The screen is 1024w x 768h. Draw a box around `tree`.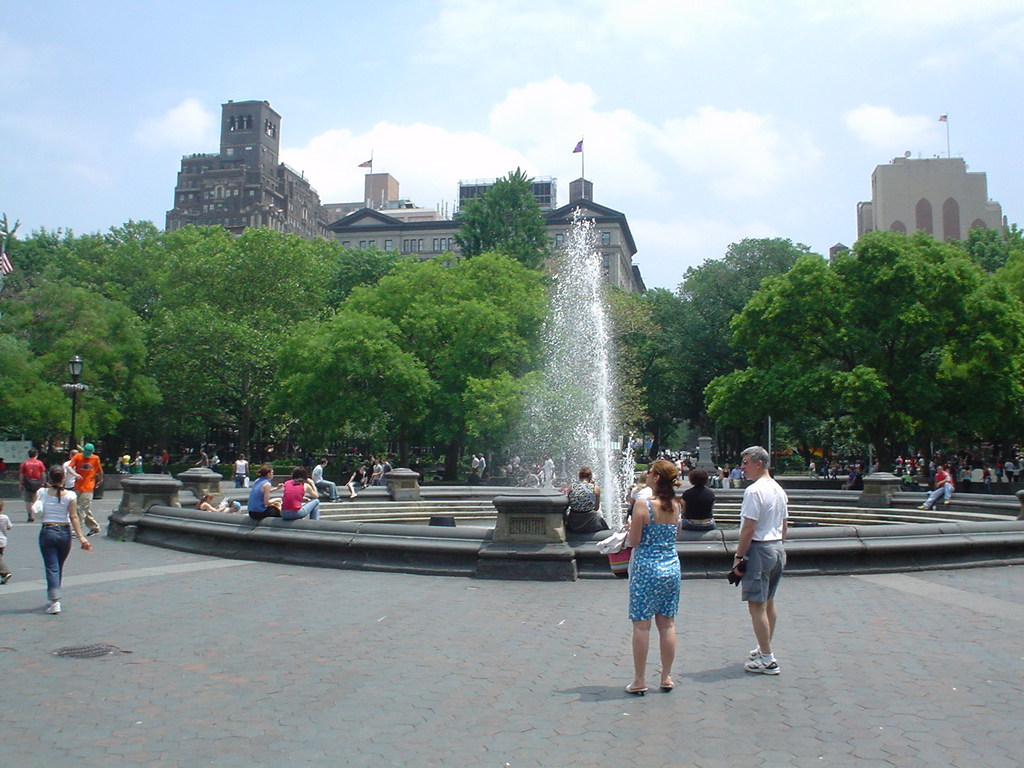
pyautogui.locateOnScreen(451, 150, 555, 267).
